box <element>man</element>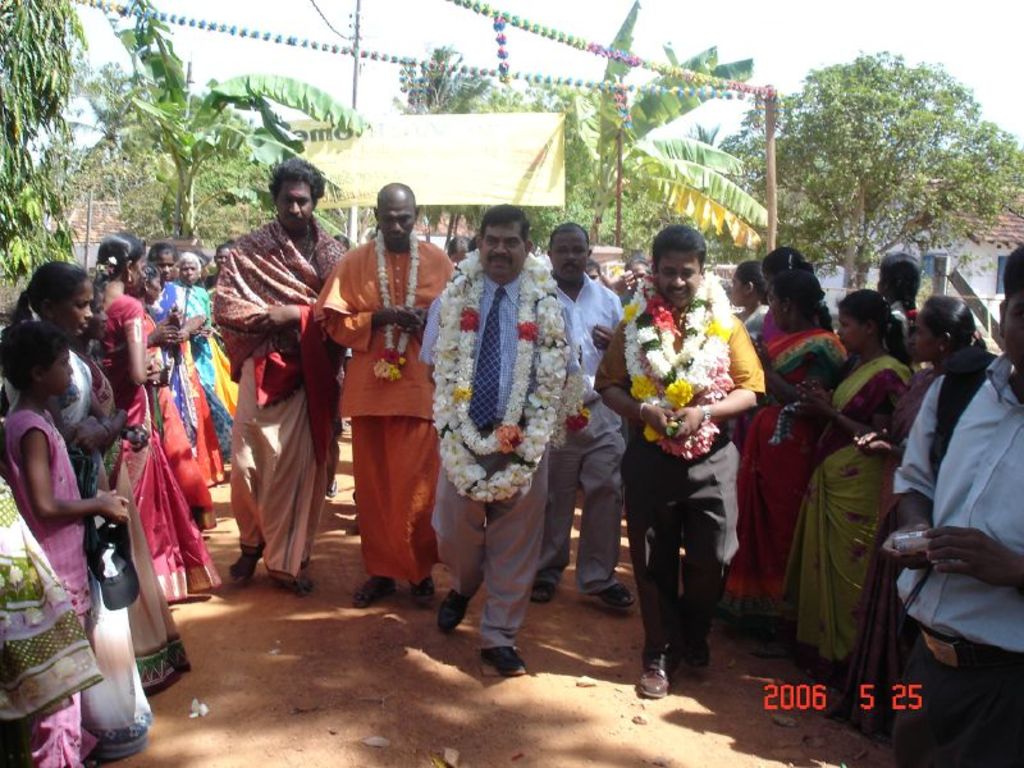
x1=876, y1=248, x2=1023, y2=767
